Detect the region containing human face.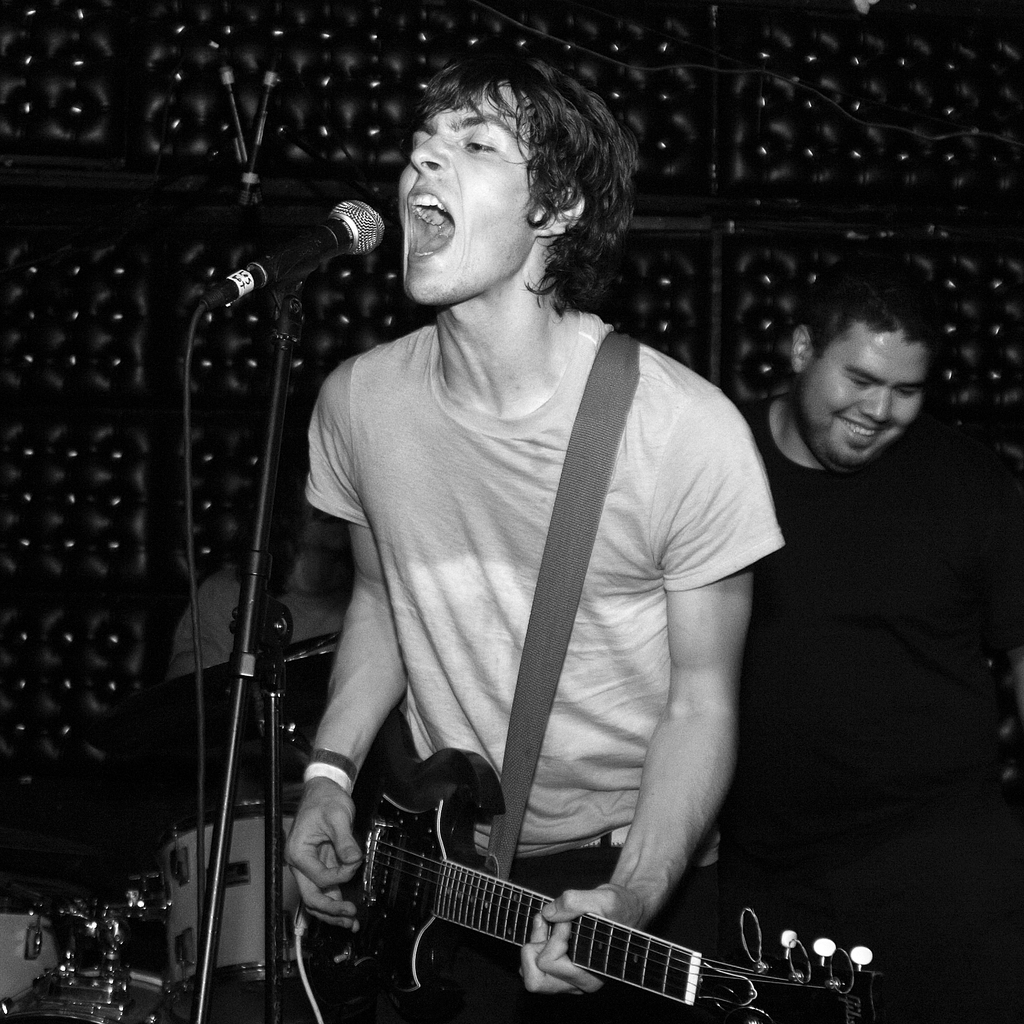
bbox=(799, 316, 929, 476).
